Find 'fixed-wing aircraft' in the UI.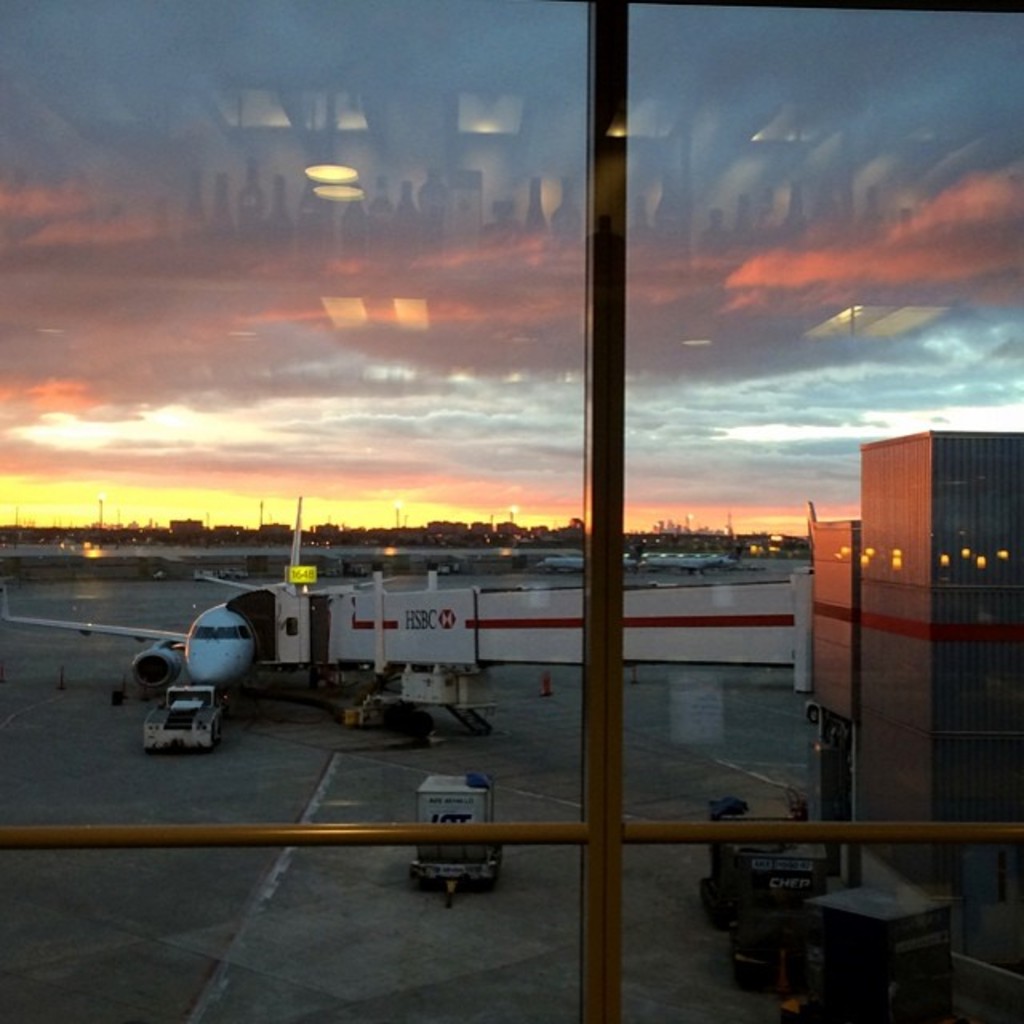
UI element at l=531, t=557, r=582, b=576.
